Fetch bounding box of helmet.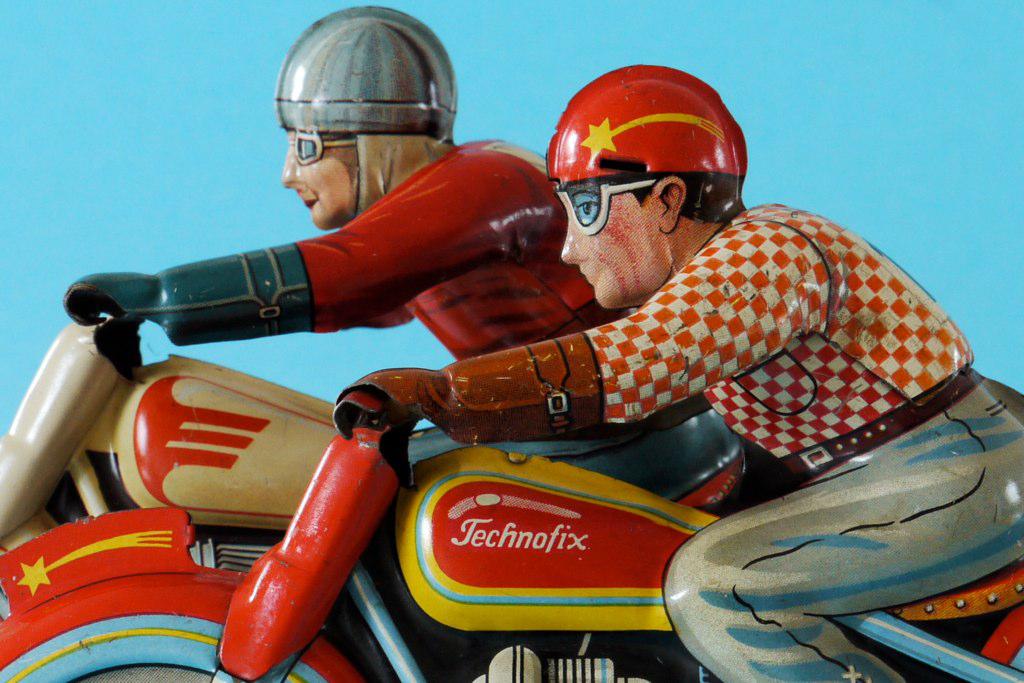
Bbox: 544,62,753,227.
